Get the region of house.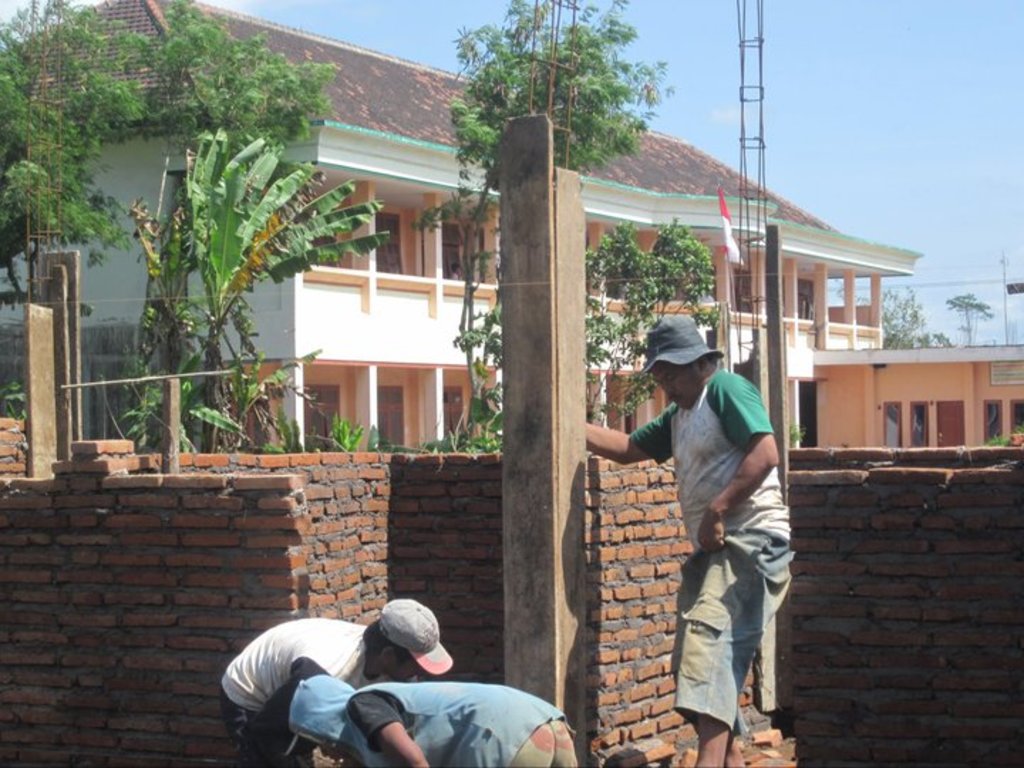
box(809, 341, 1023, 452).
